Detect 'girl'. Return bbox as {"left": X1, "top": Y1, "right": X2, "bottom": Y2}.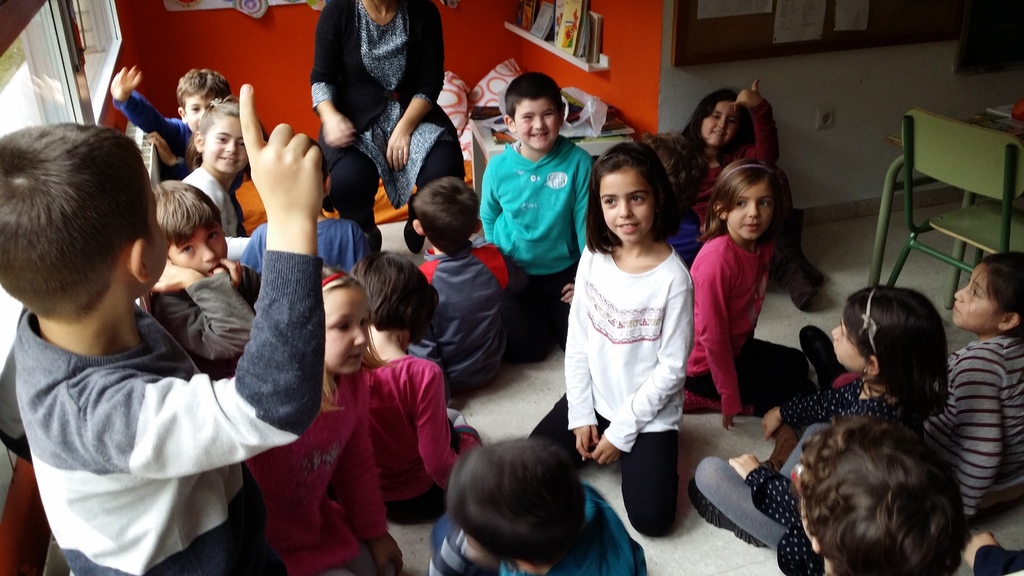
{"left": 348, "top": 247, "right": 477, "bottom": 524}.
